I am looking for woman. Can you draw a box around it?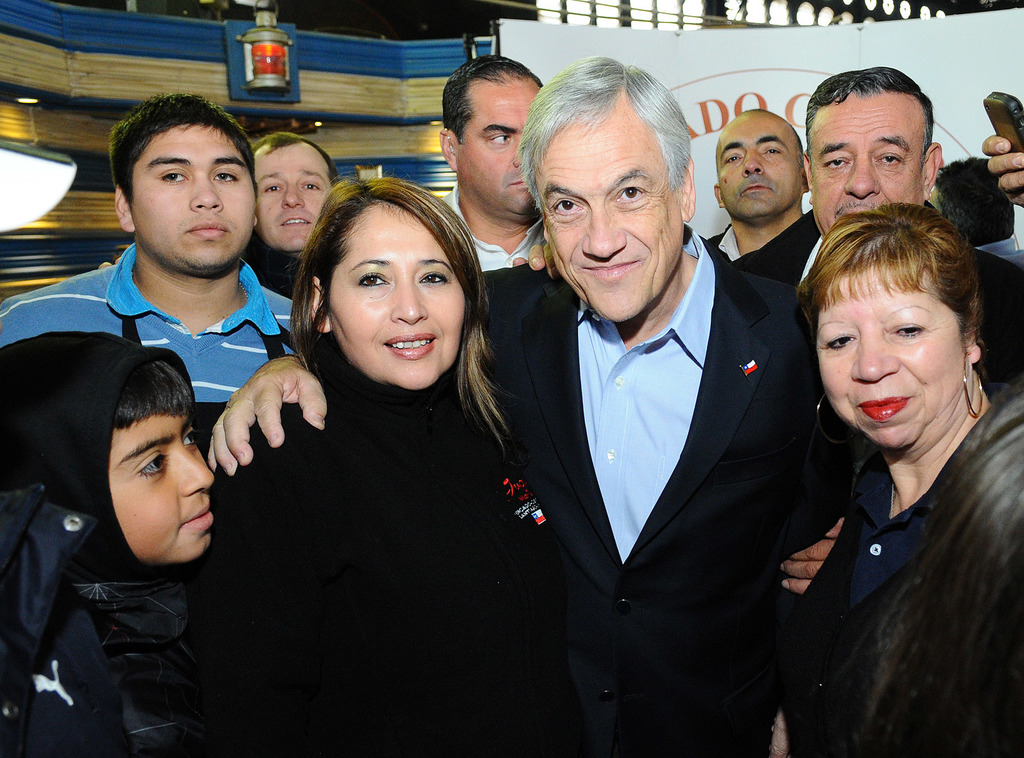
Sure, the bounding box is Rect(217, 166, 520, 754).
